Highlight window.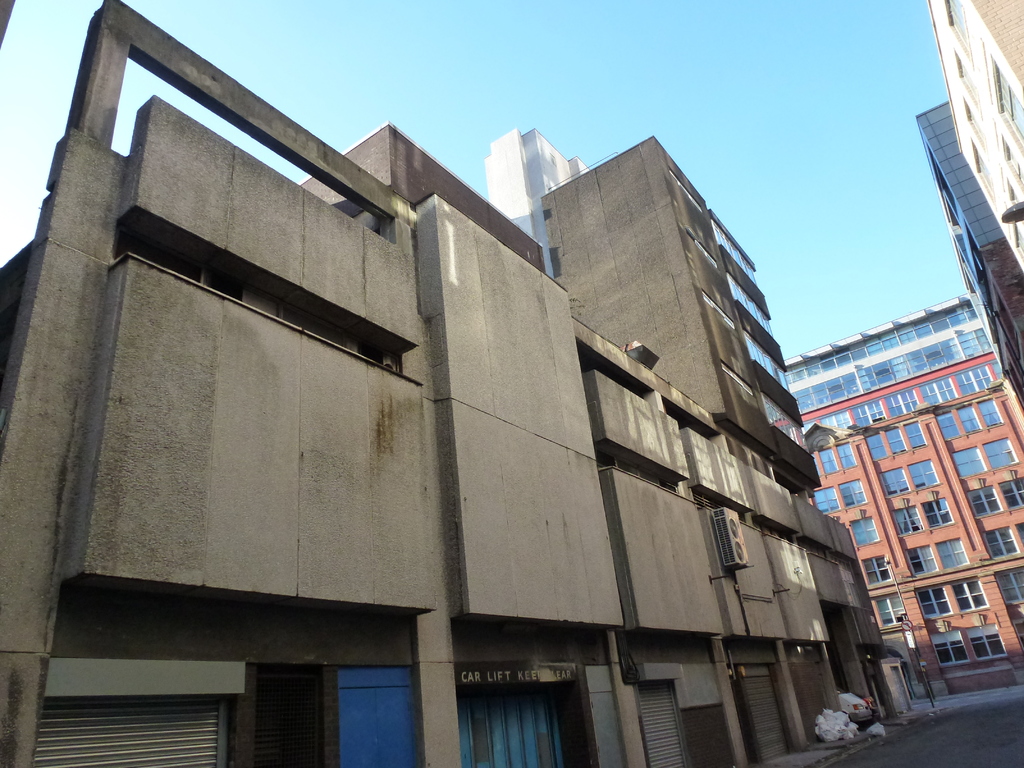
Highlighted region: l=839, t=442, r=852, b=470.
